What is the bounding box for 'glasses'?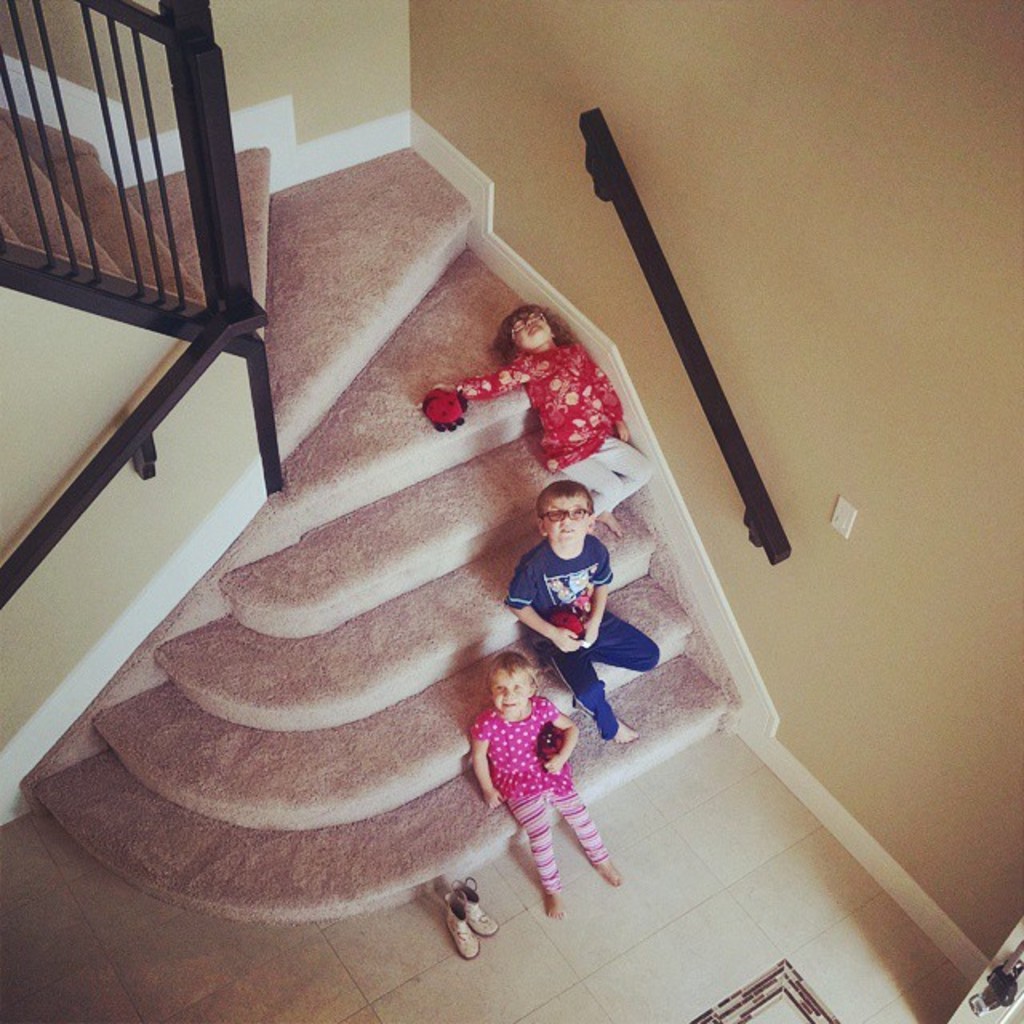
locate(507, 312, 550, 350).
